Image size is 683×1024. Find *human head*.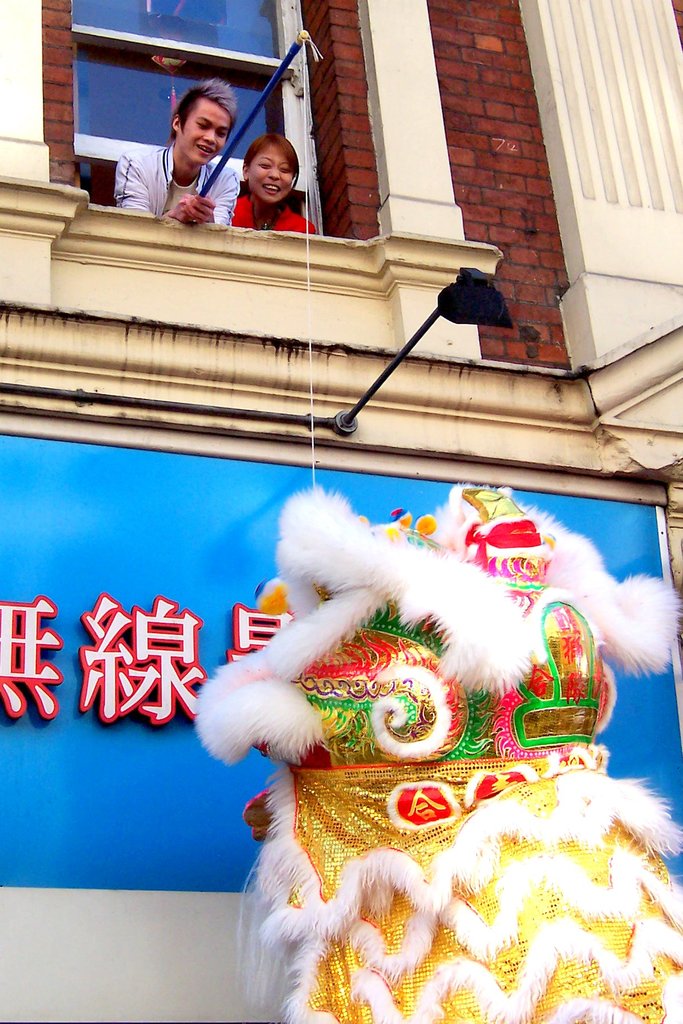
detection(242, 131, 300, 205).
